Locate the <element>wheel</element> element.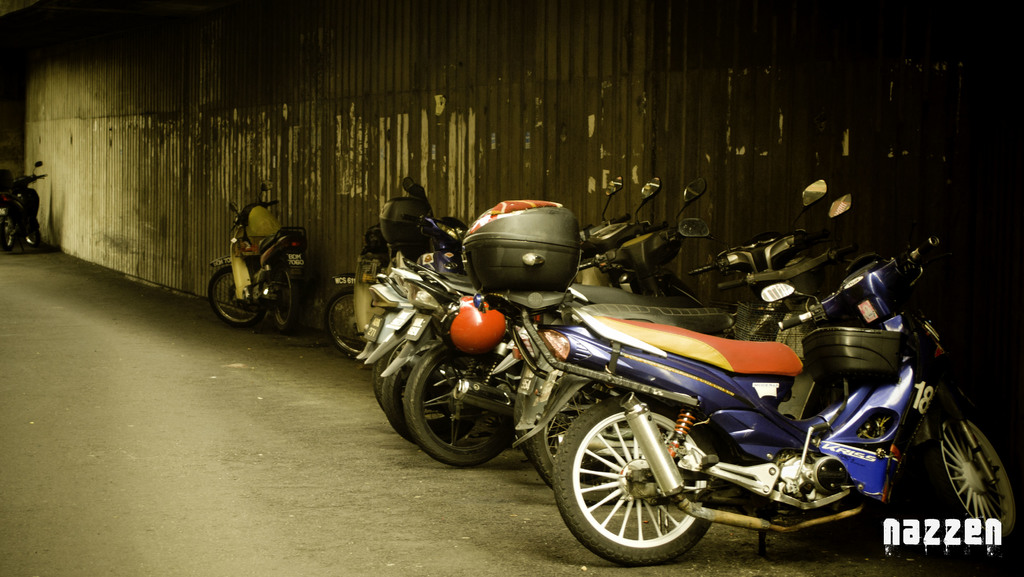
Element bbox: box=[376, 366, 420, 447].
